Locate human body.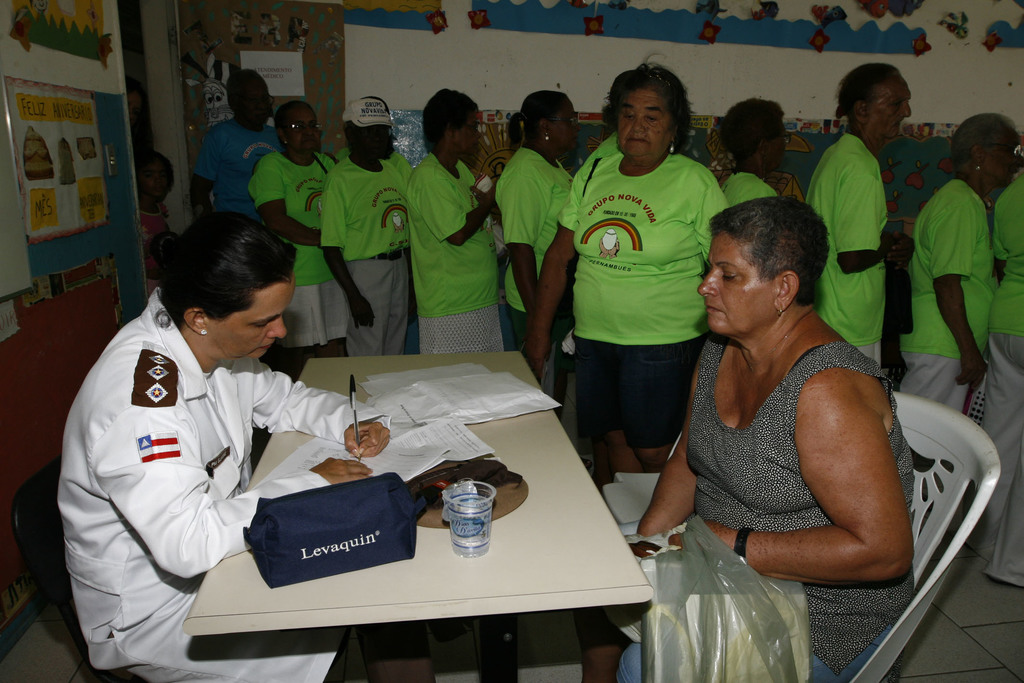
Bounding box: BBox(673, 206, 932, 629).
